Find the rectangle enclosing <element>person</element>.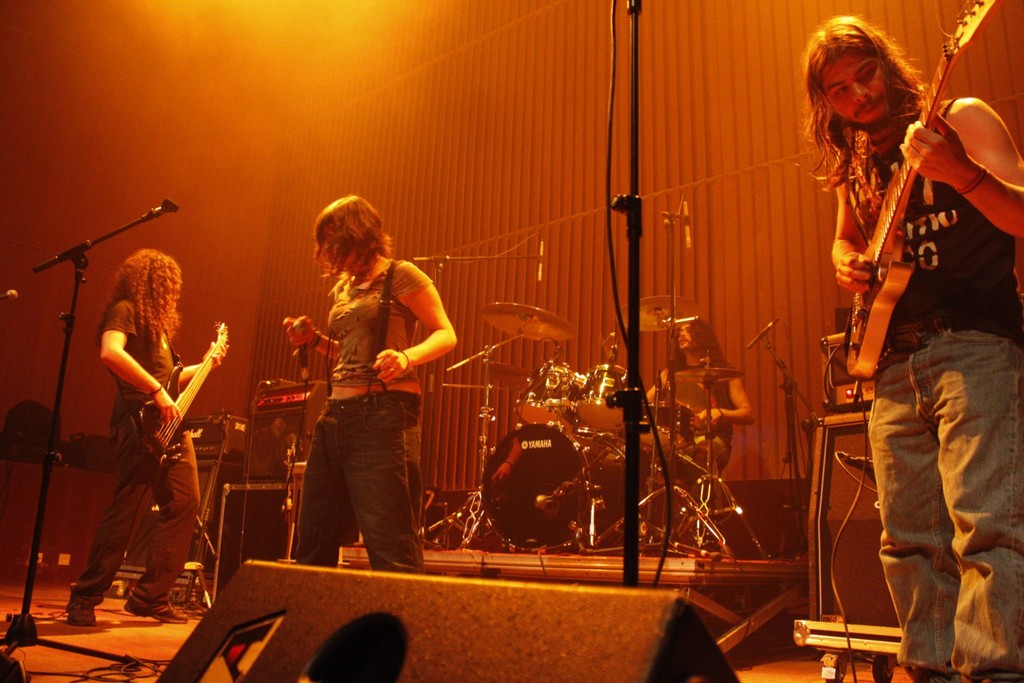
pyautogui.locateOnScreen(275, 195, 459, 578).
